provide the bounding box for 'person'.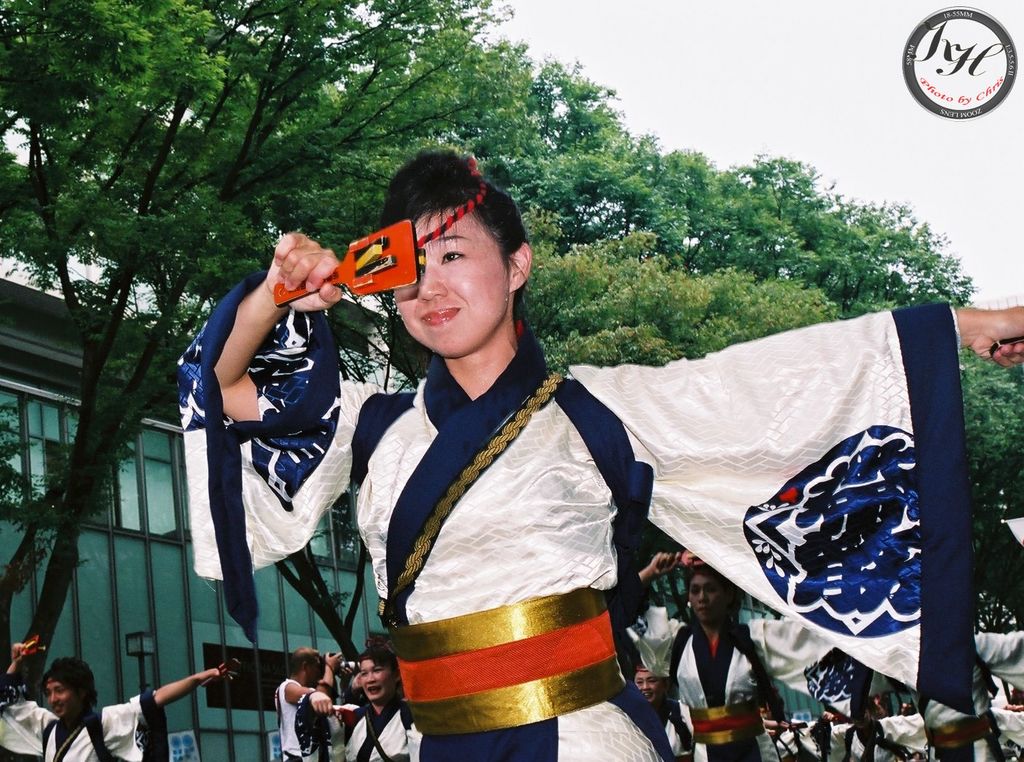
rect(178, 162, 1018, 761).
